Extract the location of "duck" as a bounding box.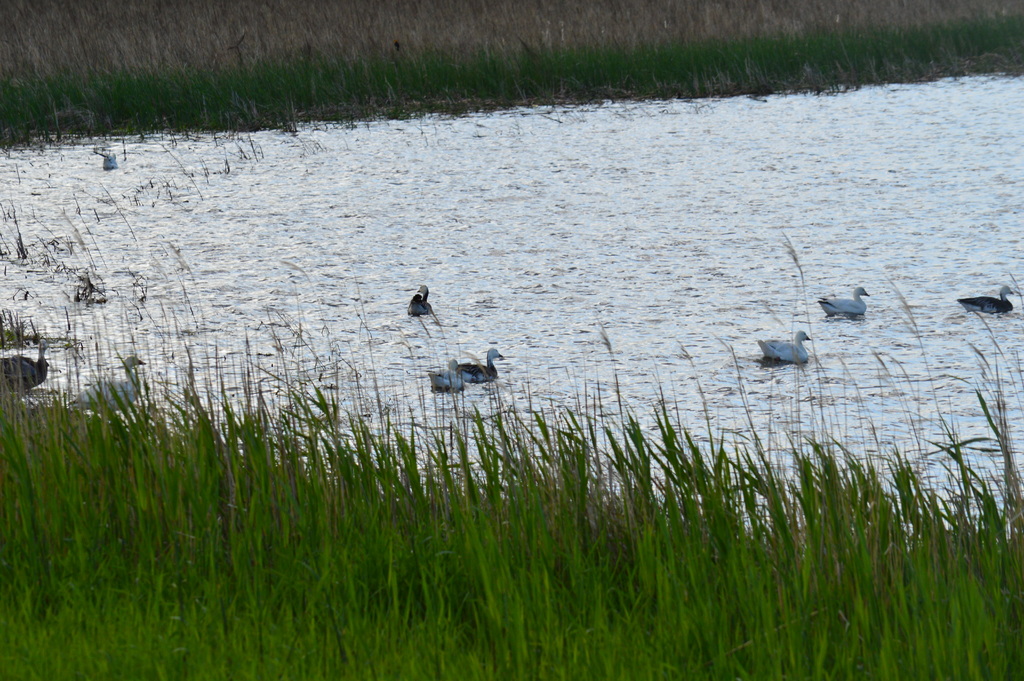
[left=0, top=345, right=49, bottom=393].
